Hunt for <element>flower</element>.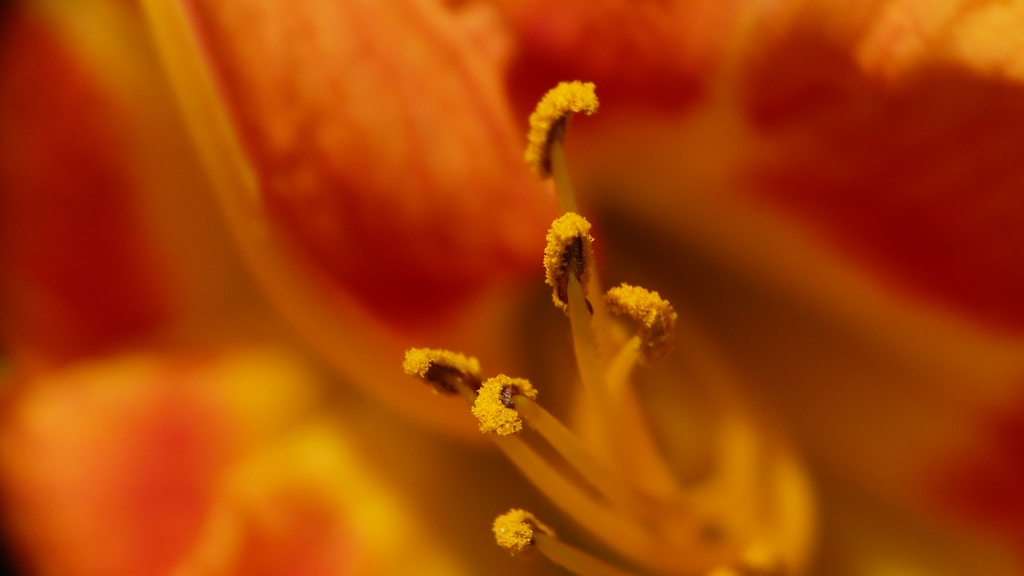
Hunted down at locate(607, 283, 677, 368).
